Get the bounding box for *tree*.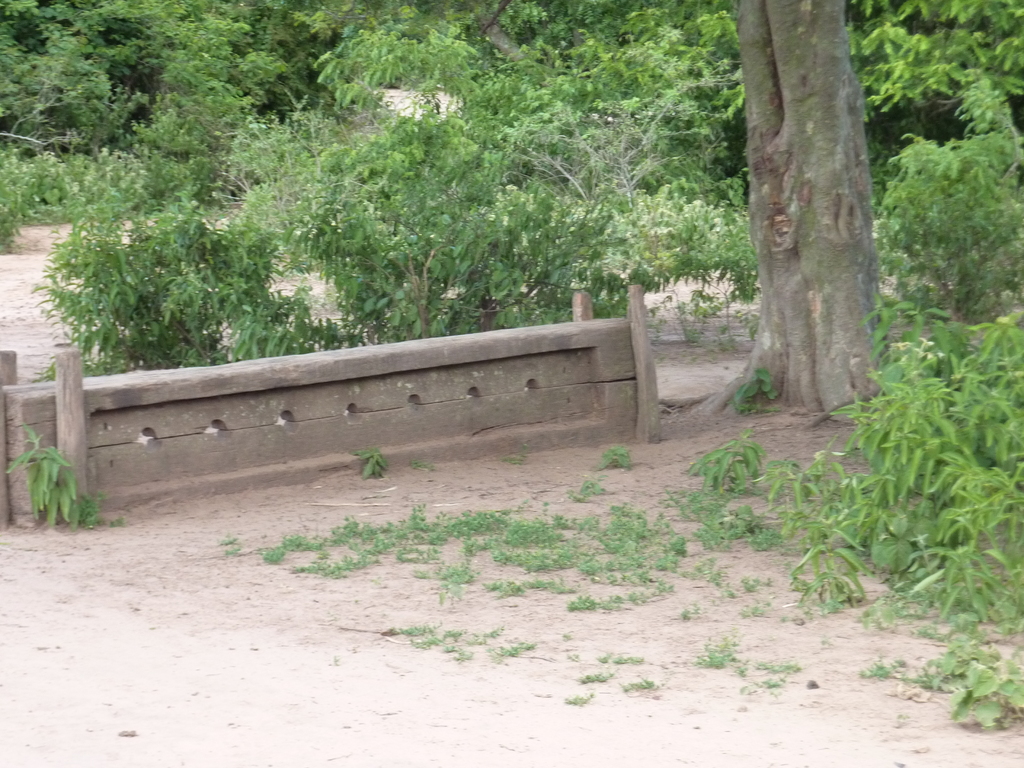
(left=318, top=99, right=512, bottom=219).
